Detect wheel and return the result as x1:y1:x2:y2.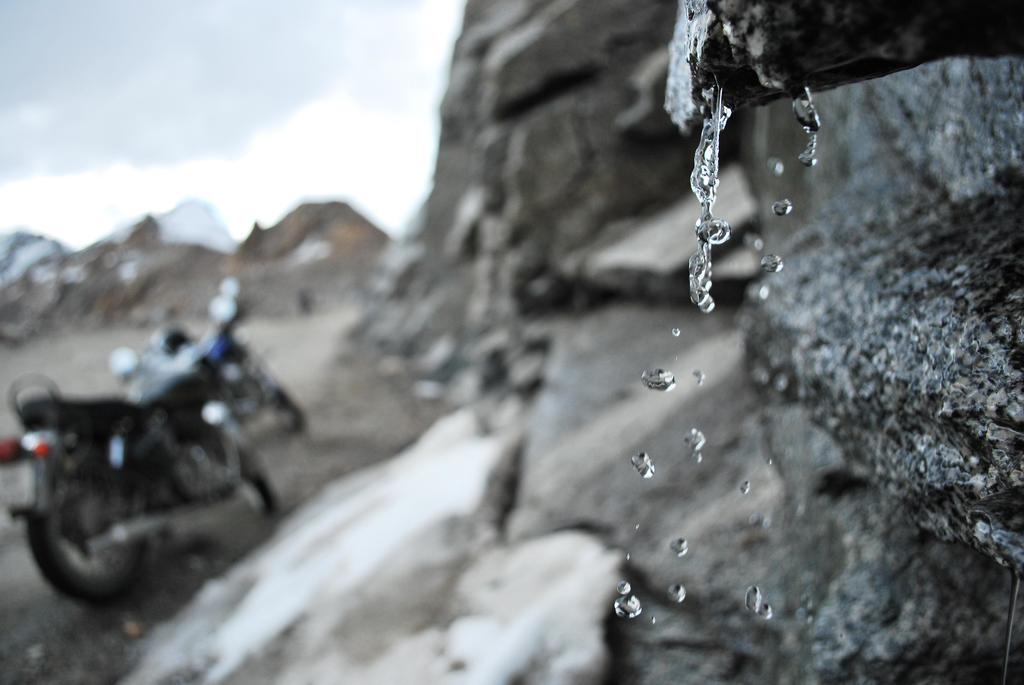
276:376:304:437.
